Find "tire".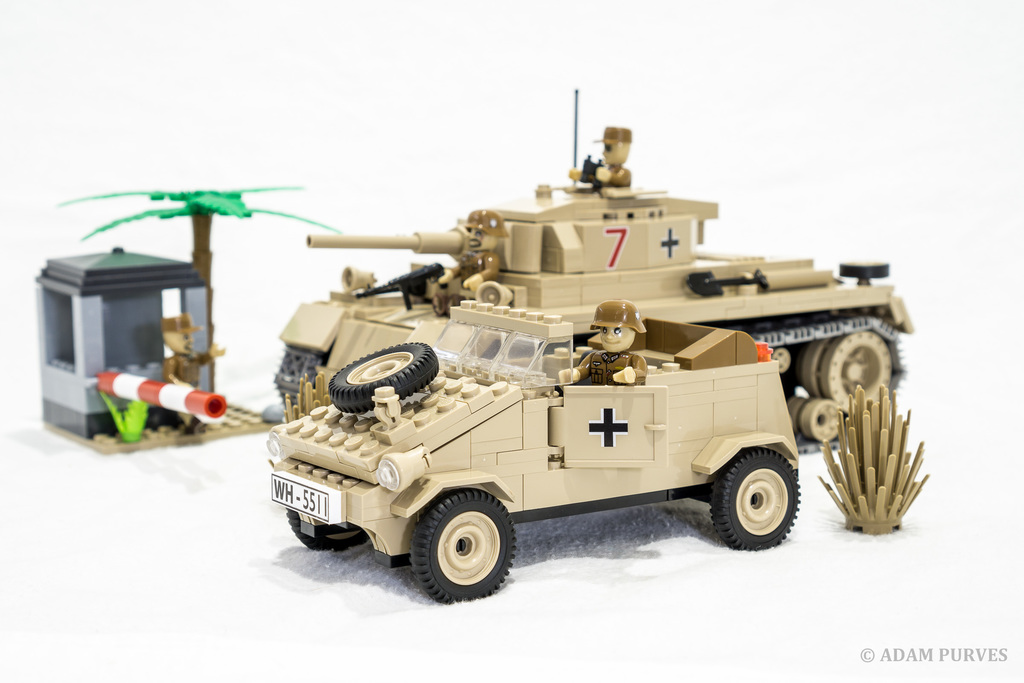
crop(410, 488, 517, 604).
